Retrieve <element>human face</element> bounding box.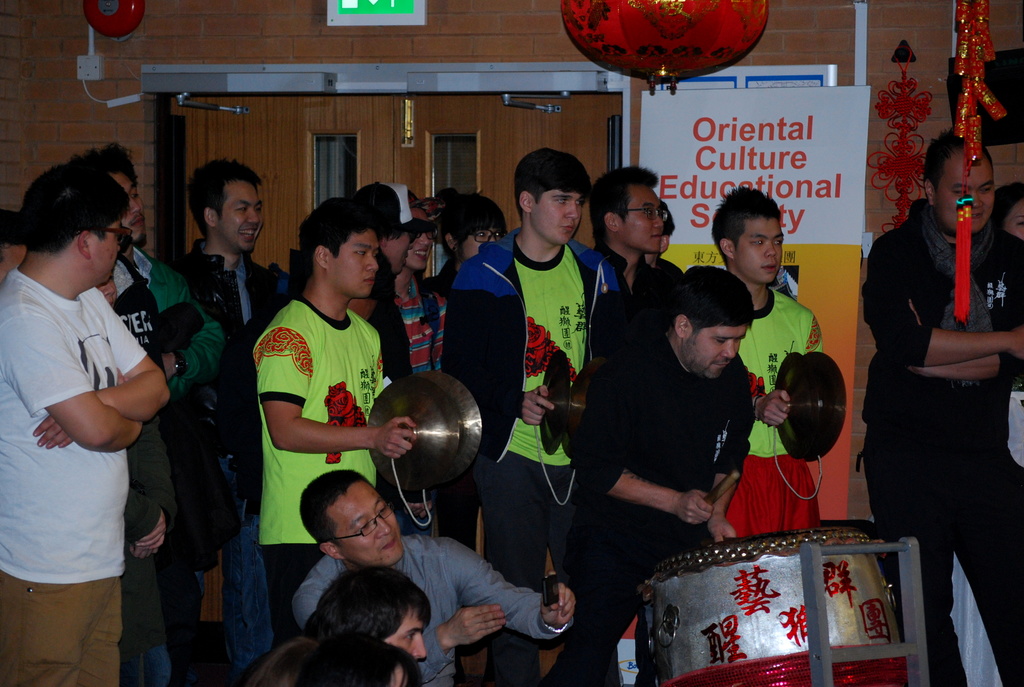
Bounding box: bbox(536, 186, 583, 244).
